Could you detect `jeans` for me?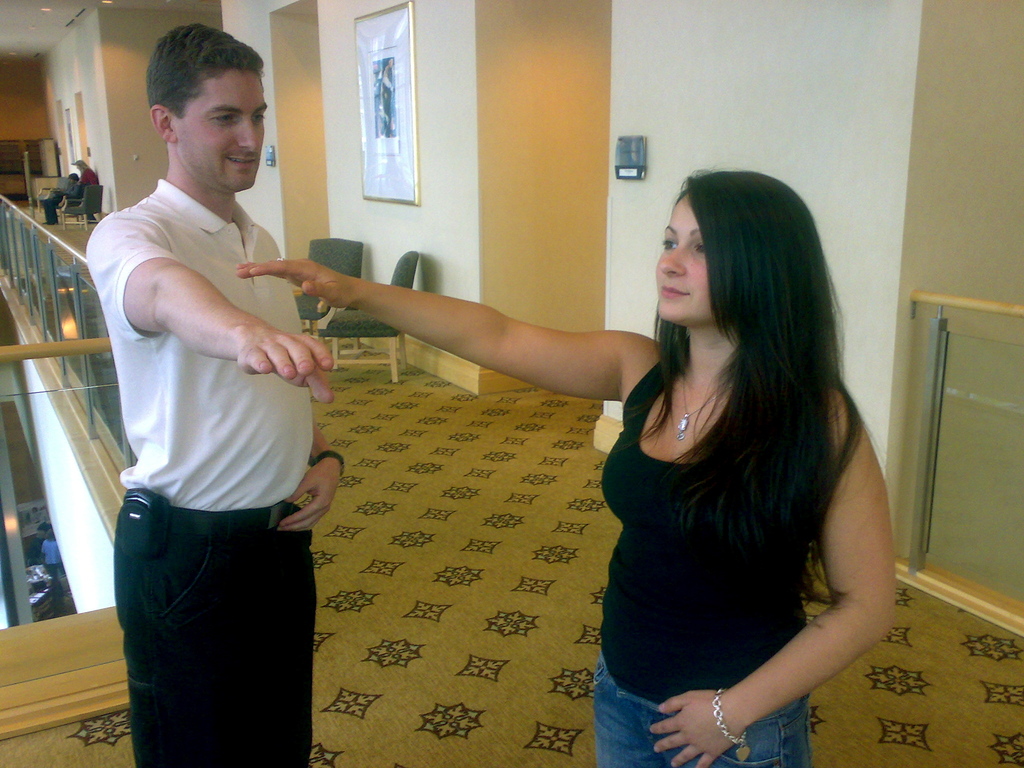
Detection result: 111:499:319:767.
